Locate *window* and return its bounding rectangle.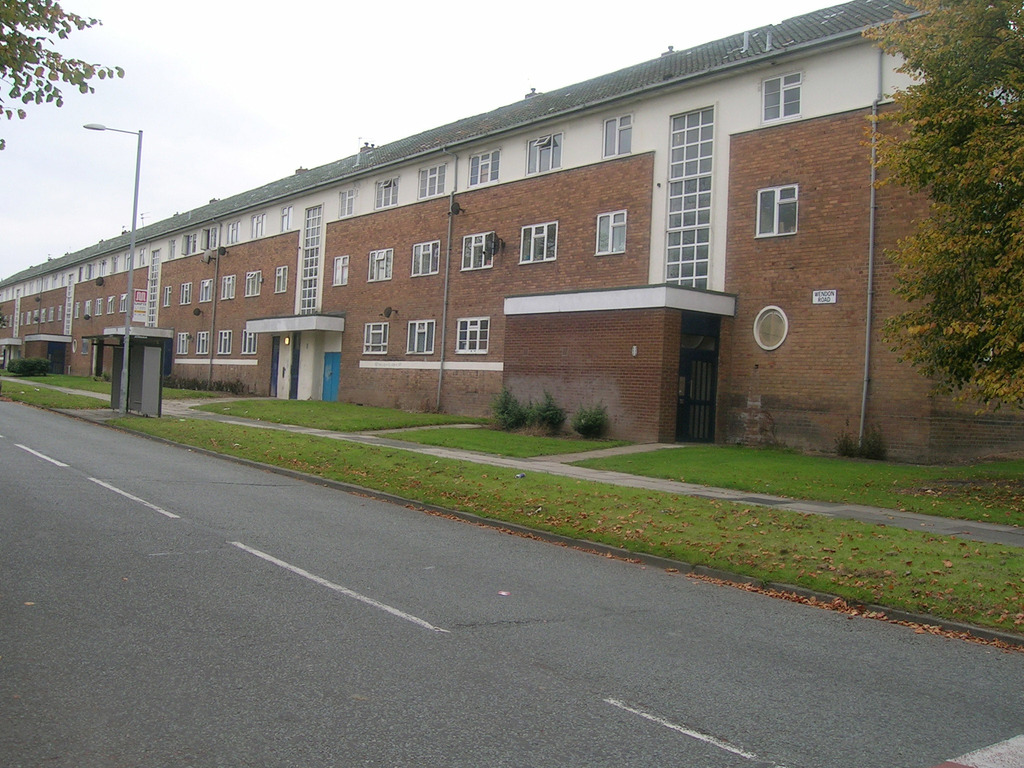
(x1=469, y1=150, x2=499, y2=188).
